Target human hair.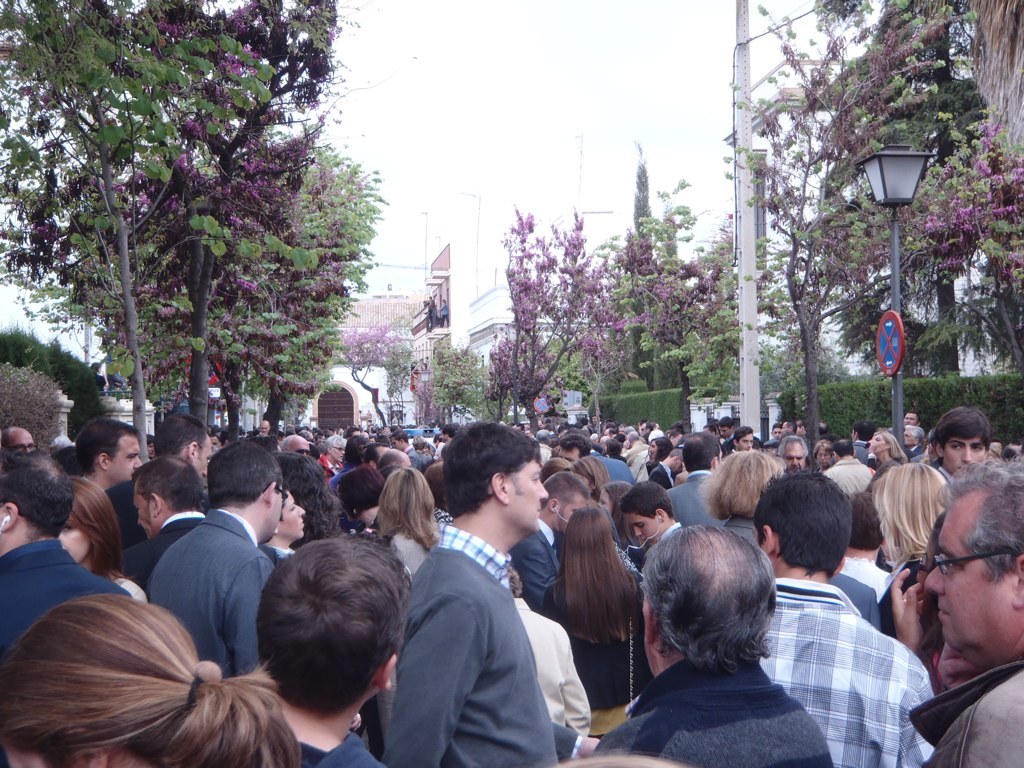
Target region: l=378, t=466, r=439, b=550.
